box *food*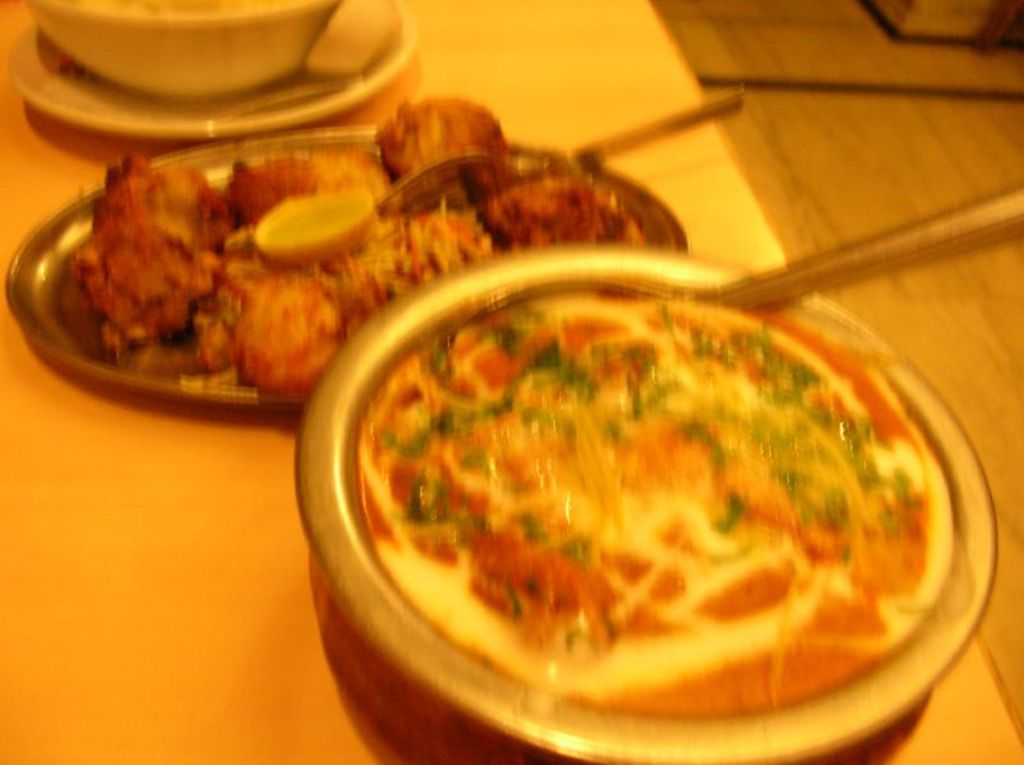
[x1=347, y1=253, x2=980, y2=761]
